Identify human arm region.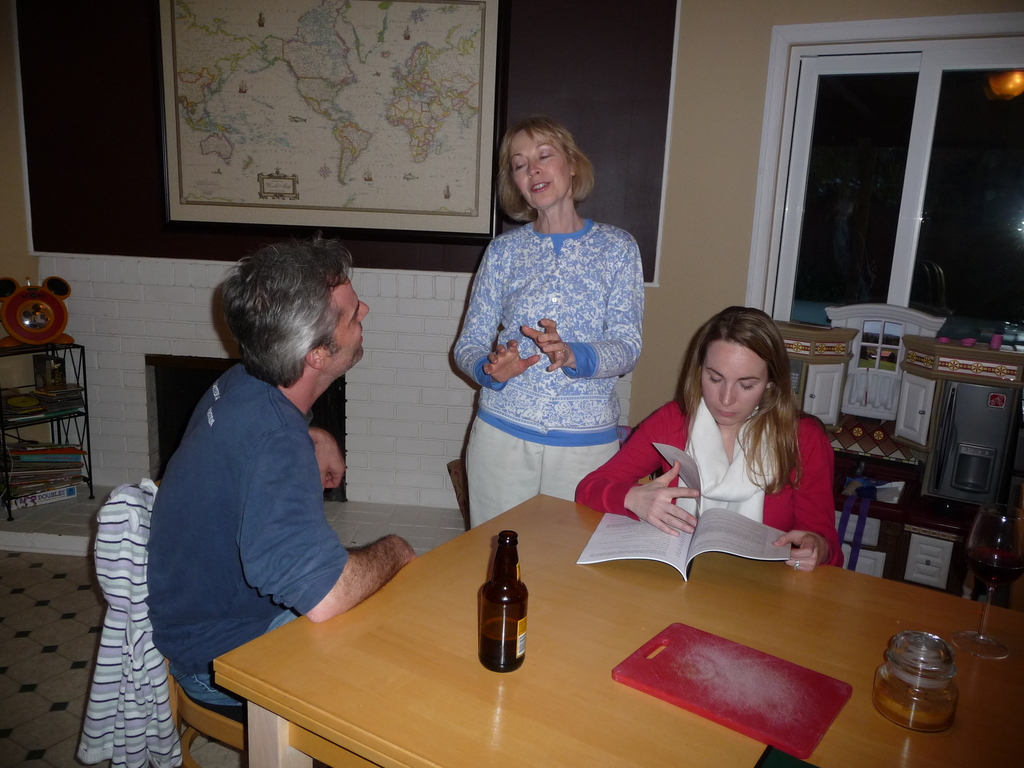
Region: 520,233,650,382.
